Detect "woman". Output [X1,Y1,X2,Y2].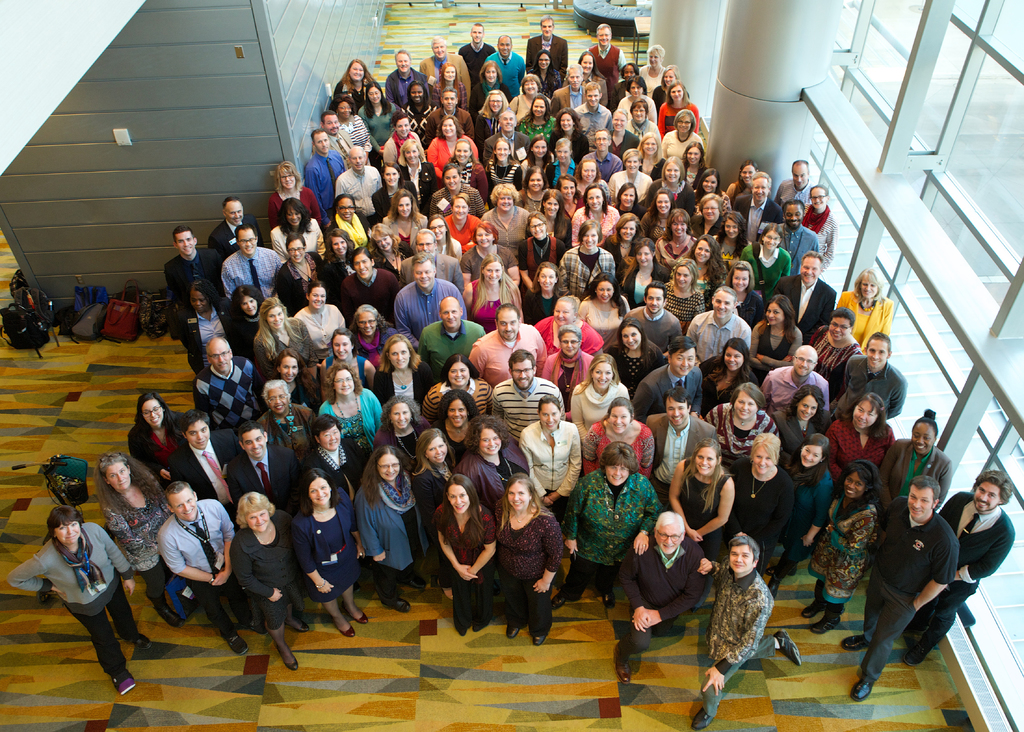
[516,172,548,208].
